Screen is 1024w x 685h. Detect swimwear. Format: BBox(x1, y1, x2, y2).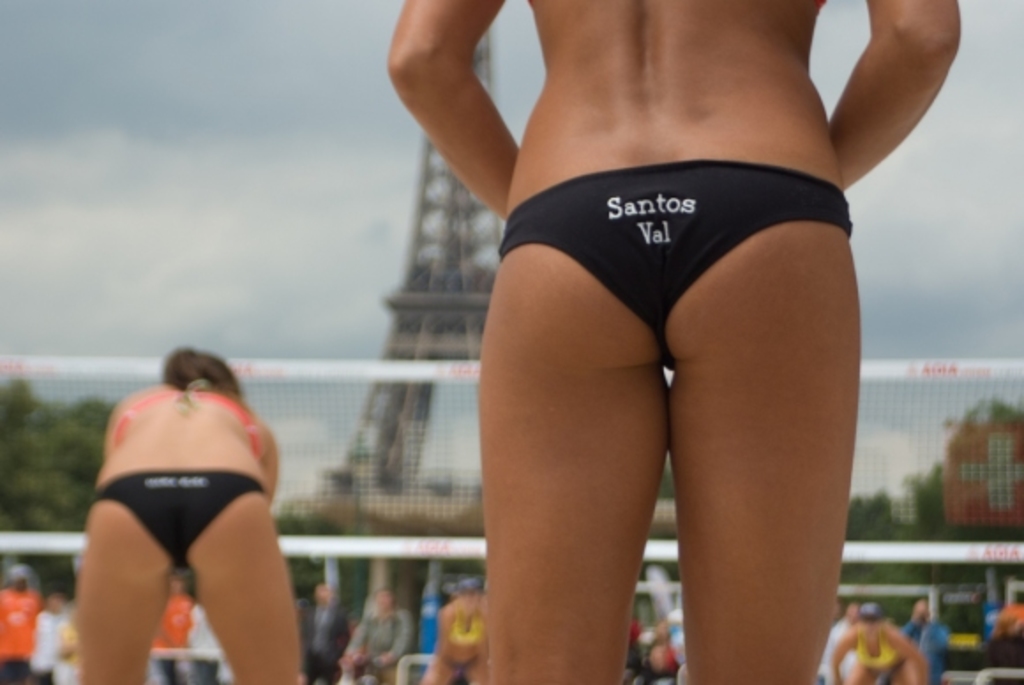
BBox(494, 162, 856, 341).
